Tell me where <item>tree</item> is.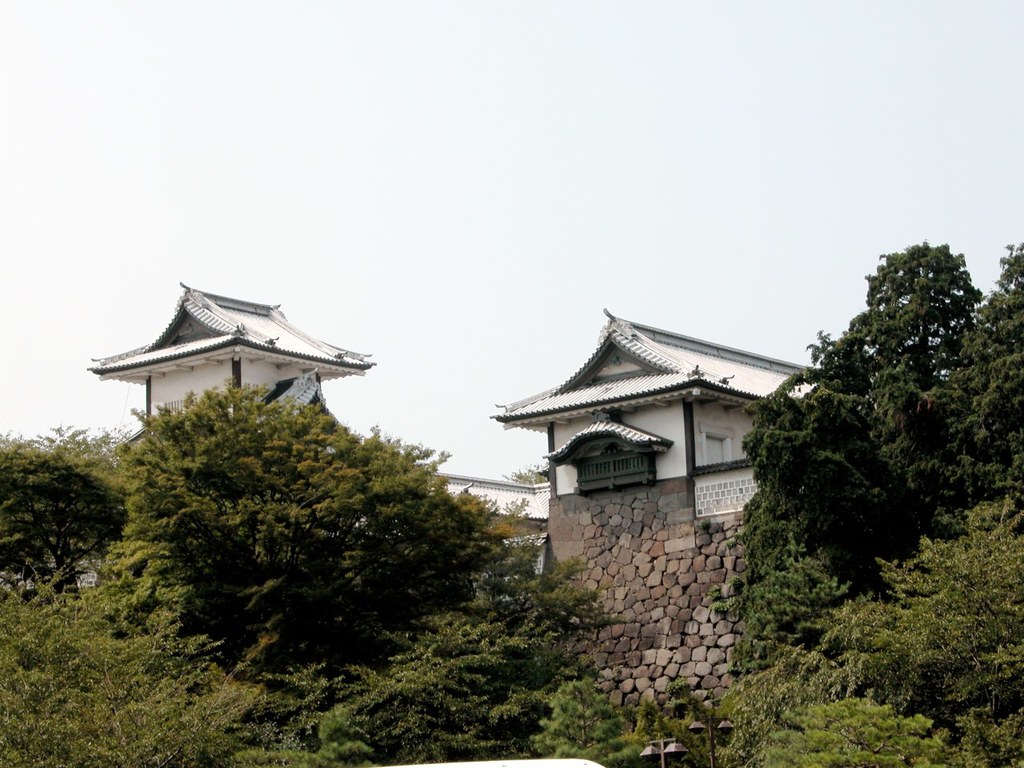
<item>tree</item> is at l=751, t=197, r=1000, b=642.
